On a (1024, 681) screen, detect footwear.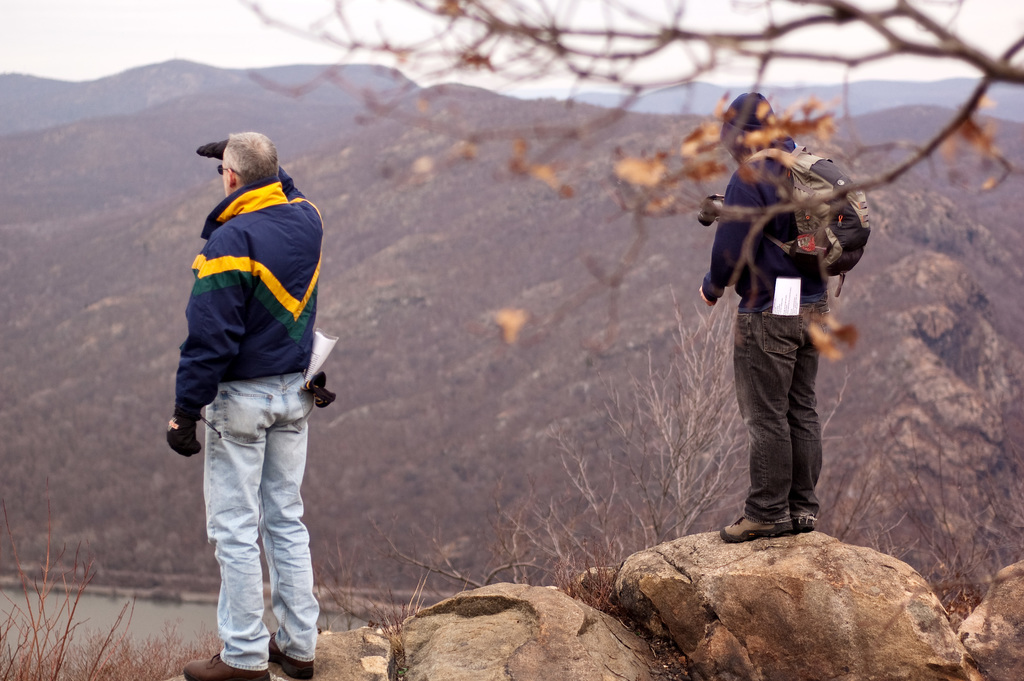
bbox=(182, 648, 271, 680).
